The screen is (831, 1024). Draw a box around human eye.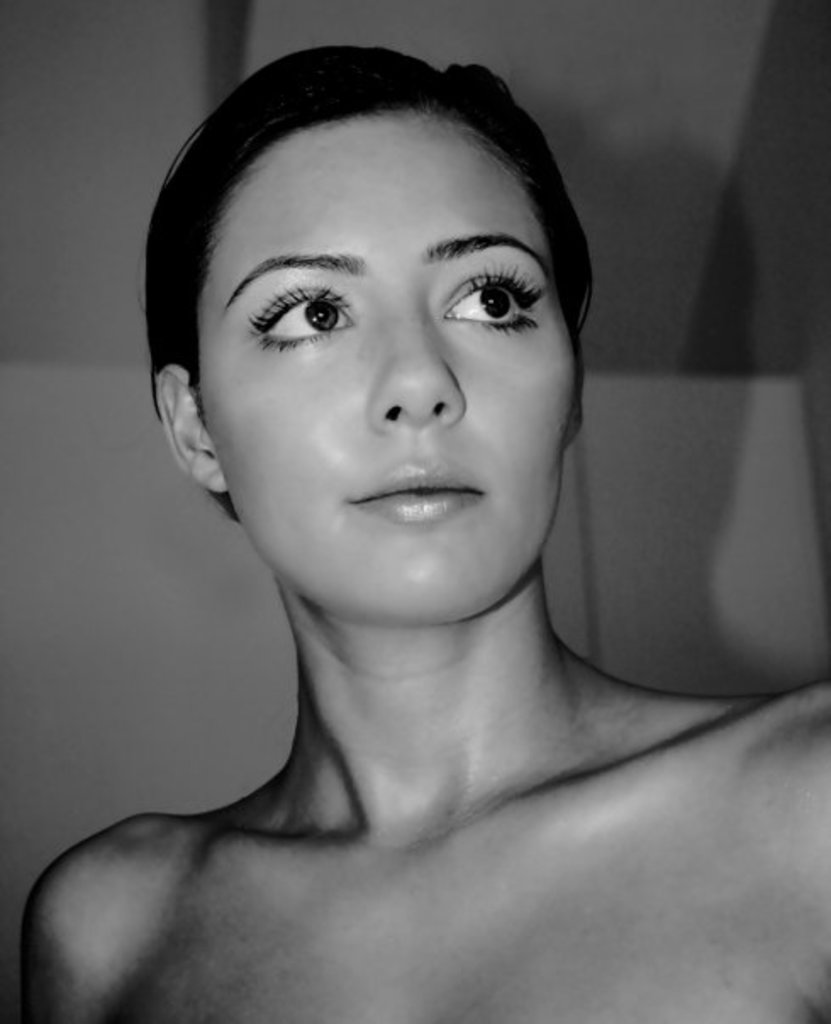
(446,248,551,334).
